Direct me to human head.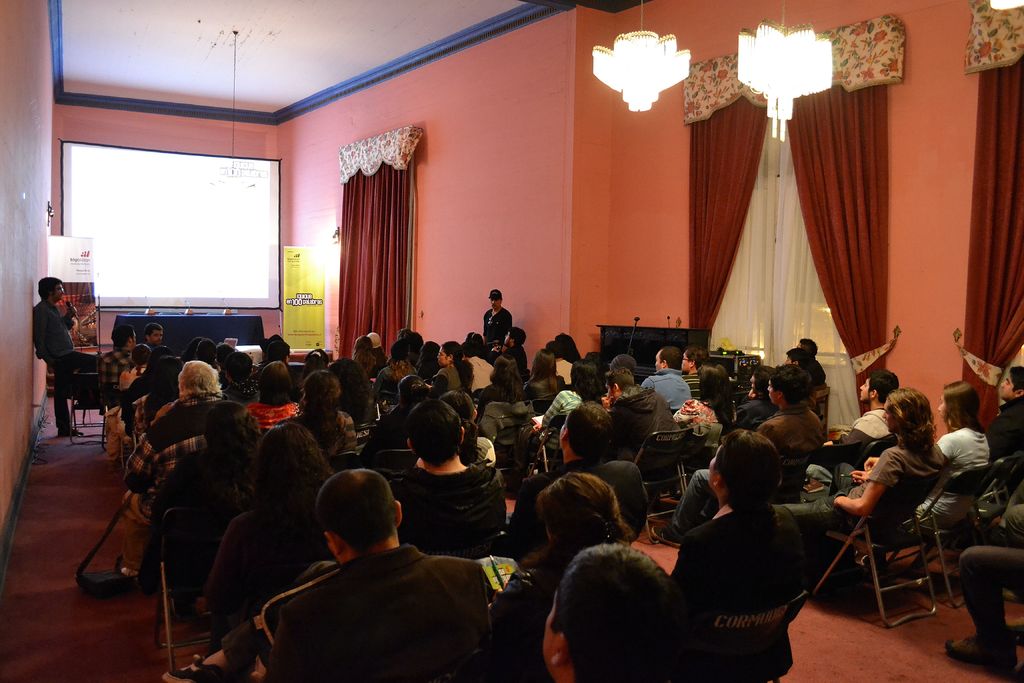
Direction: pyautogui.locateOnScreen(197, 339, 215, 365).
